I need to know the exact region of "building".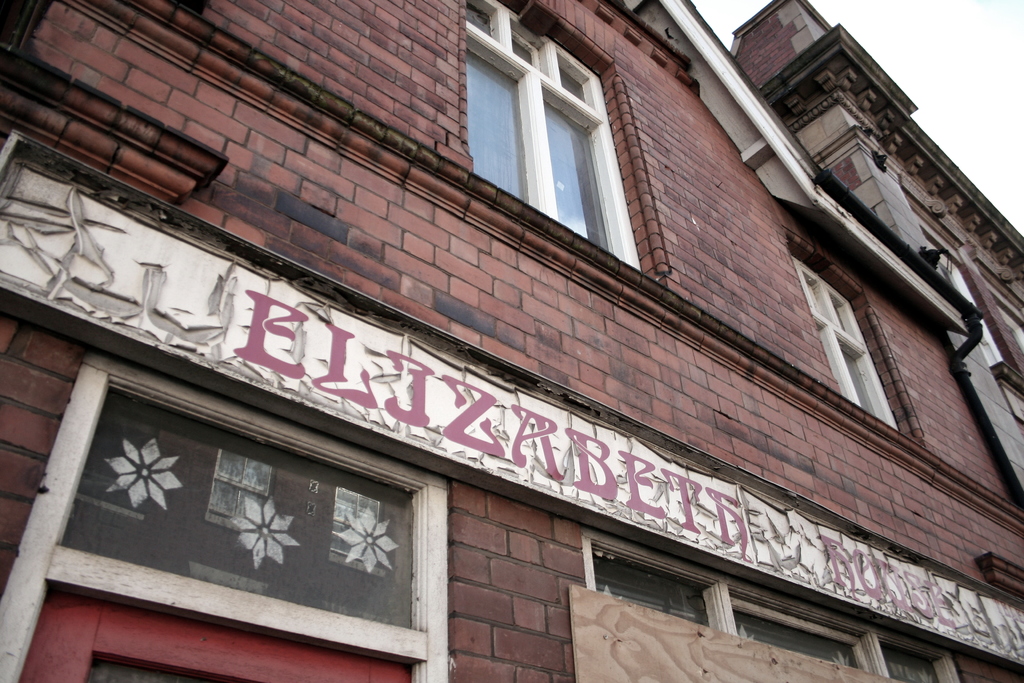
Region: {"x1": 0, "y1": 0, "x2": 1023, "y2": 682}.
